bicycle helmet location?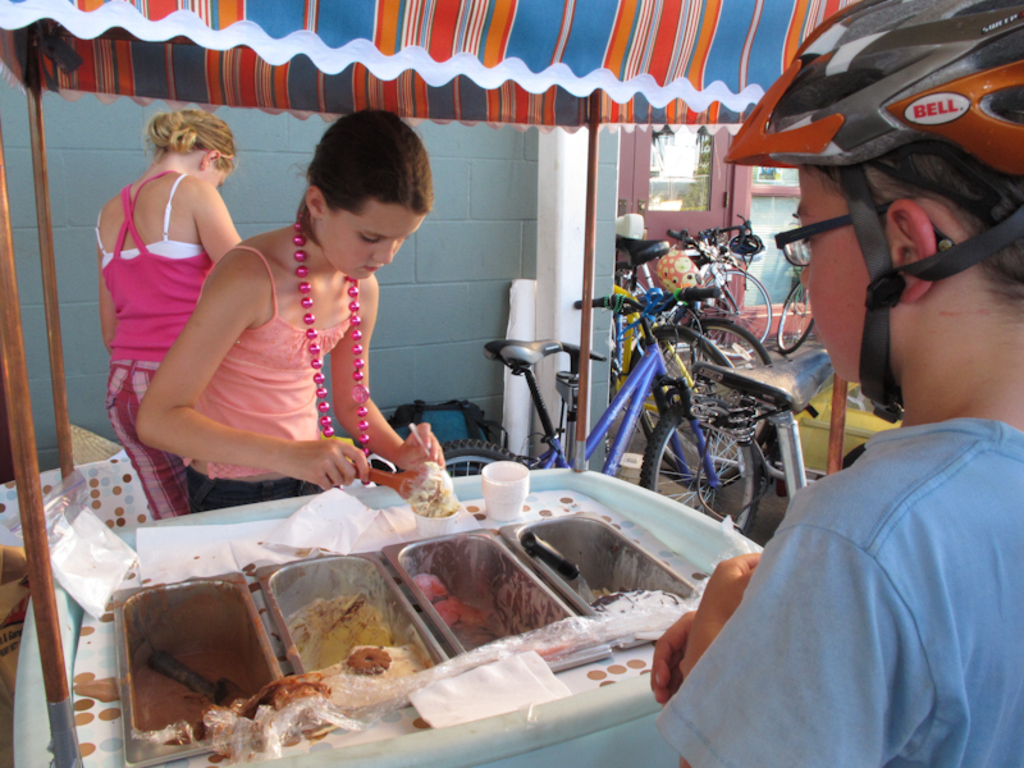
BBox(652, 243, 699, 288)
